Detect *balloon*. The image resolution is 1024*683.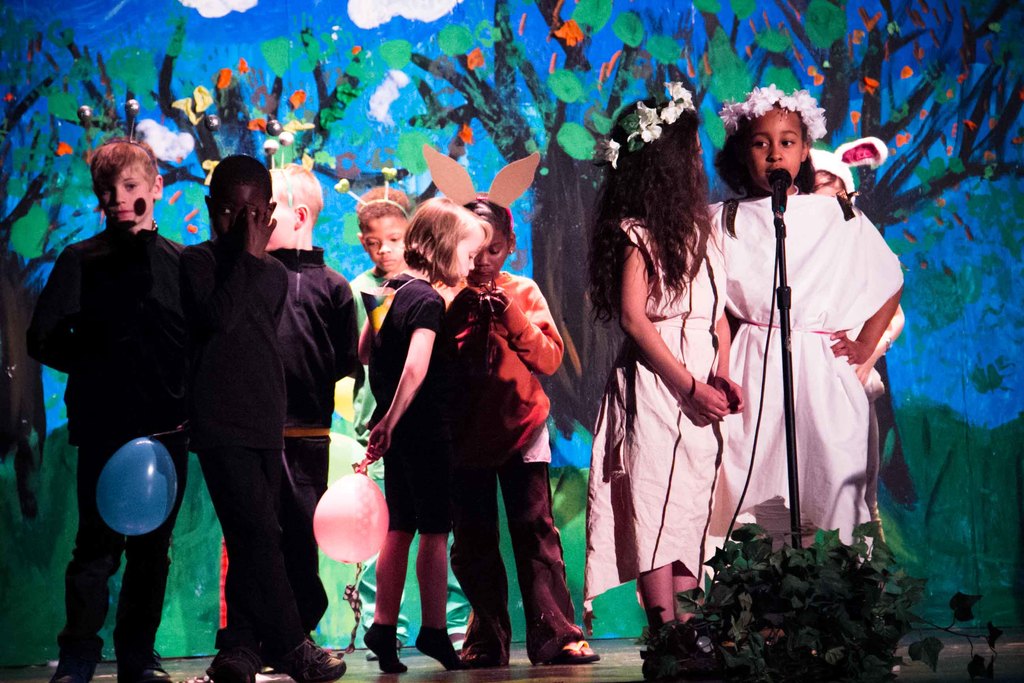
select_region(310, 469, 390, 563).
